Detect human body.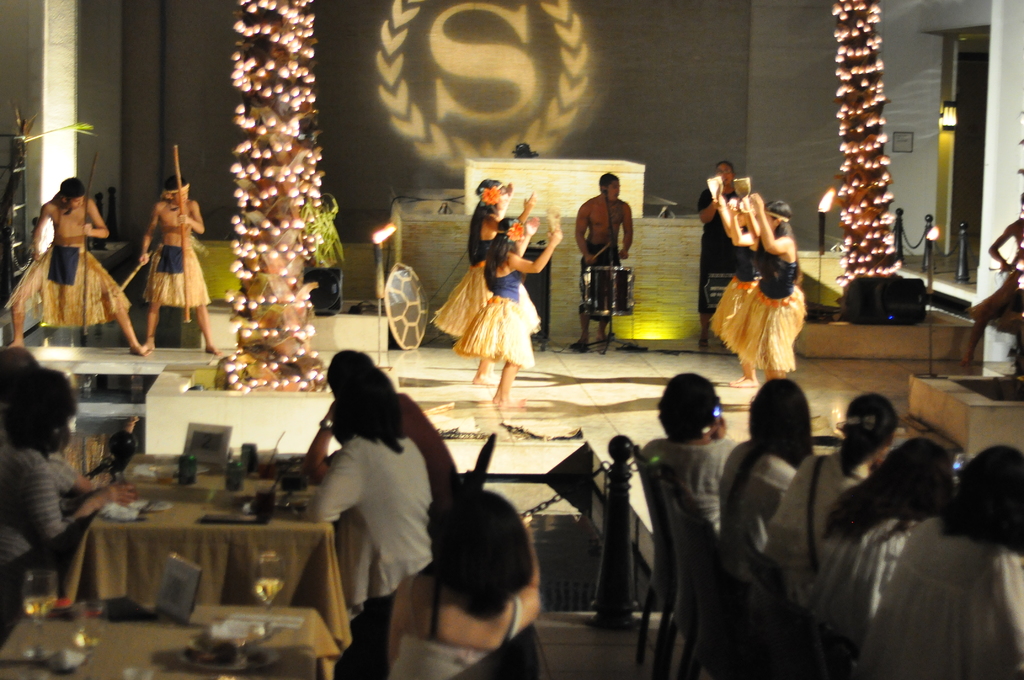
Detected at 706/179/763/389.
